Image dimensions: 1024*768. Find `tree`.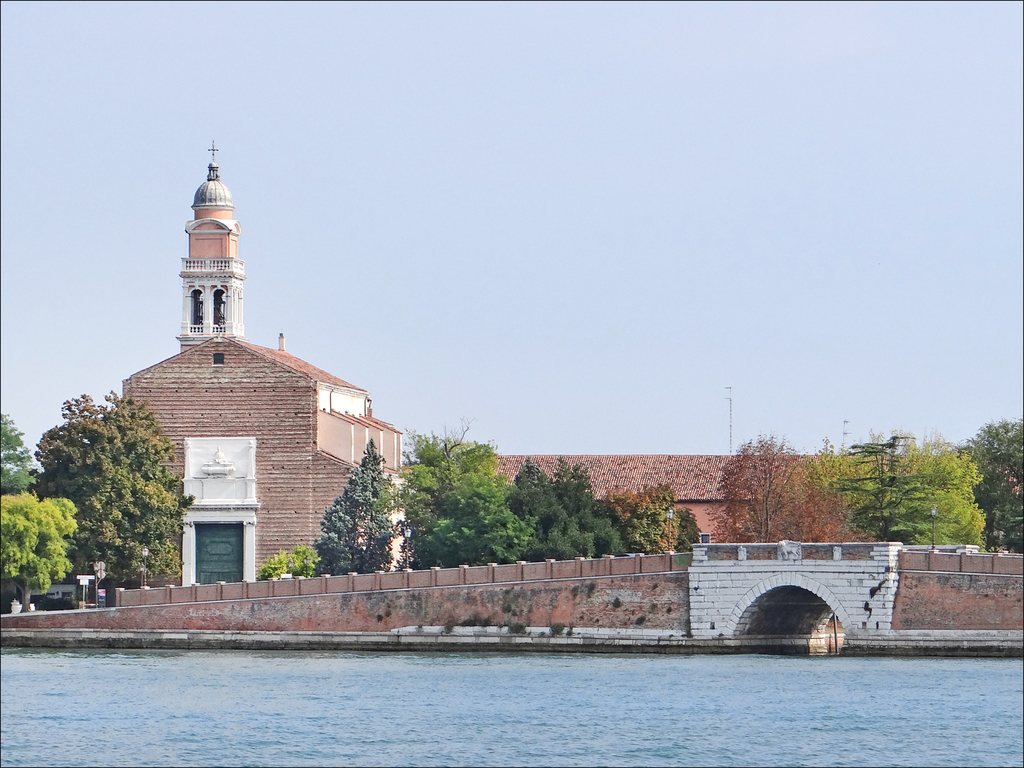
797/493/840/553.
